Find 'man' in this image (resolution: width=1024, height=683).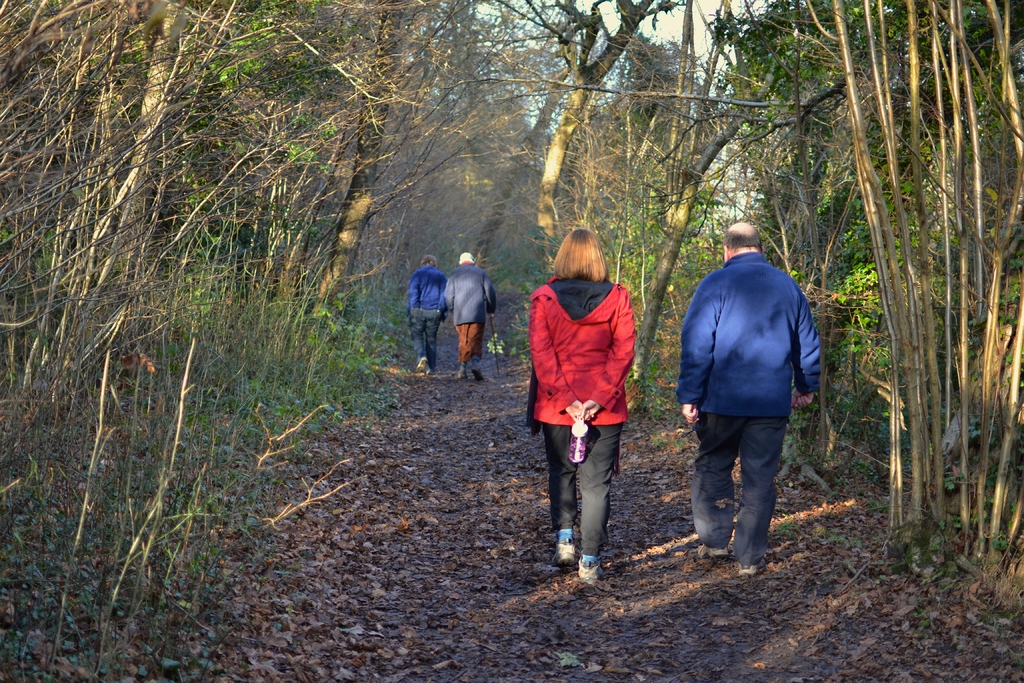
BBox(676, 208, 829, 595).
